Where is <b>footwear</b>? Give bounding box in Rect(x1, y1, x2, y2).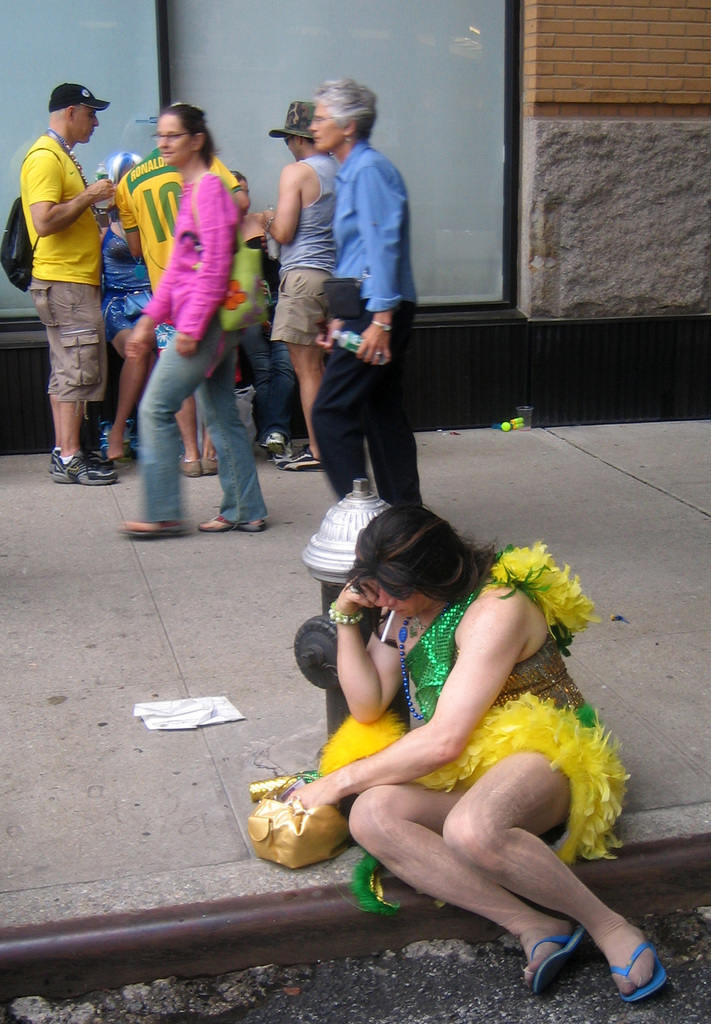
Rect(610, 929, 685, 1003).
